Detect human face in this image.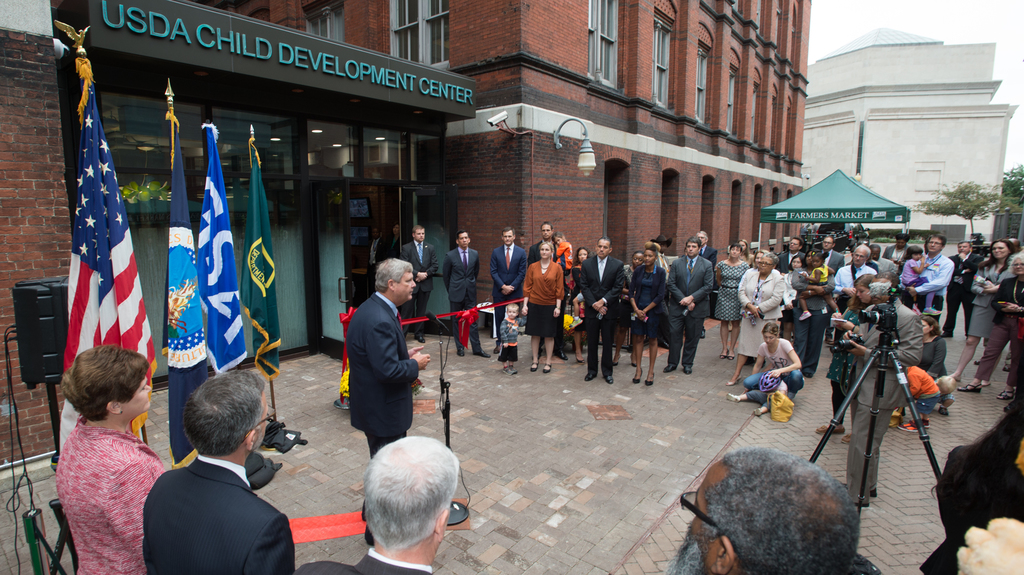
Detection: pyautogui.locateOnScreen(819, 235, 835, 251).
